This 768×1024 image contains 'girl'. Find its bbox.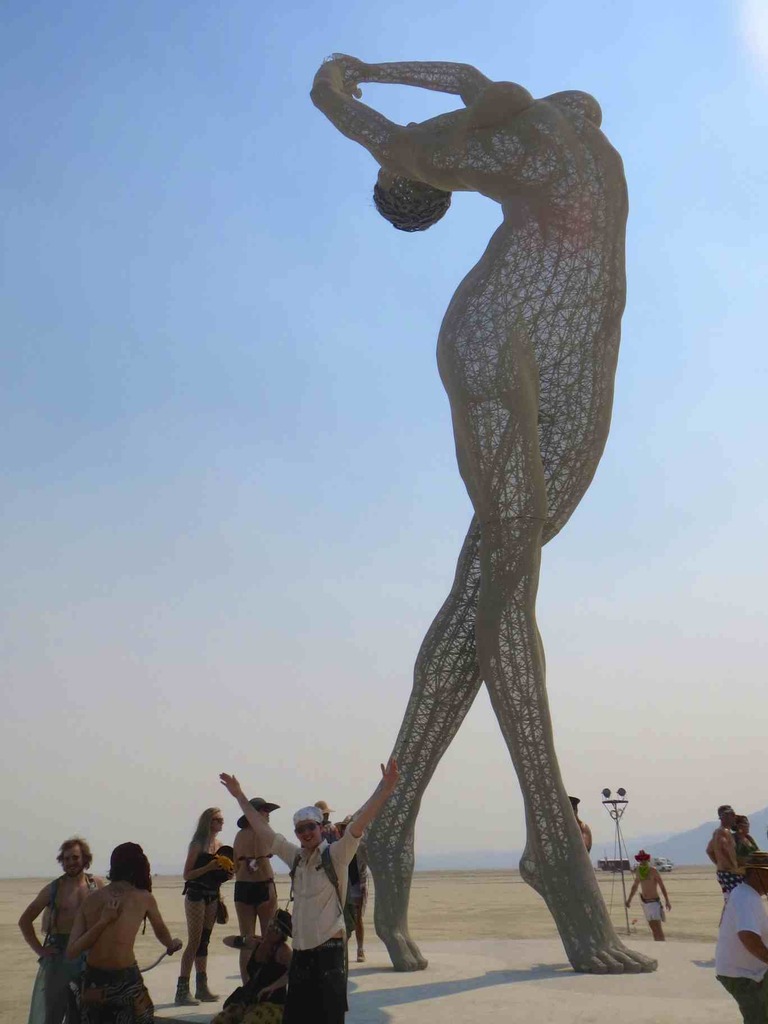
l=177, t=799, r=243, b=1005.
